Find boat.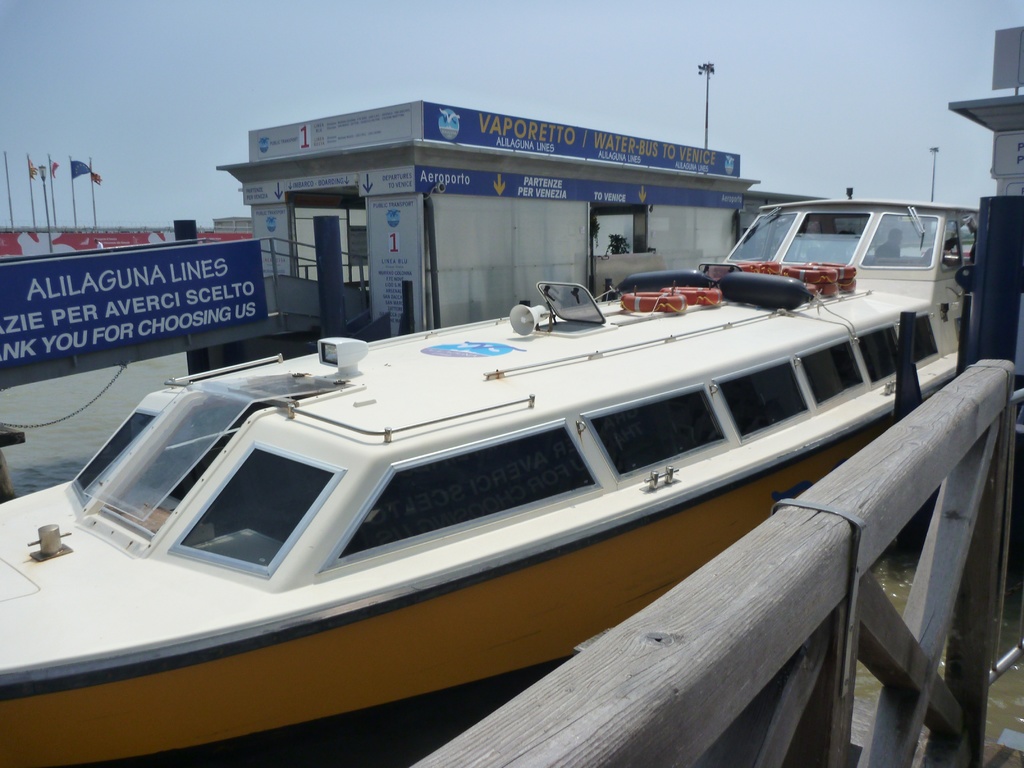
49, 168, 966, 718.
